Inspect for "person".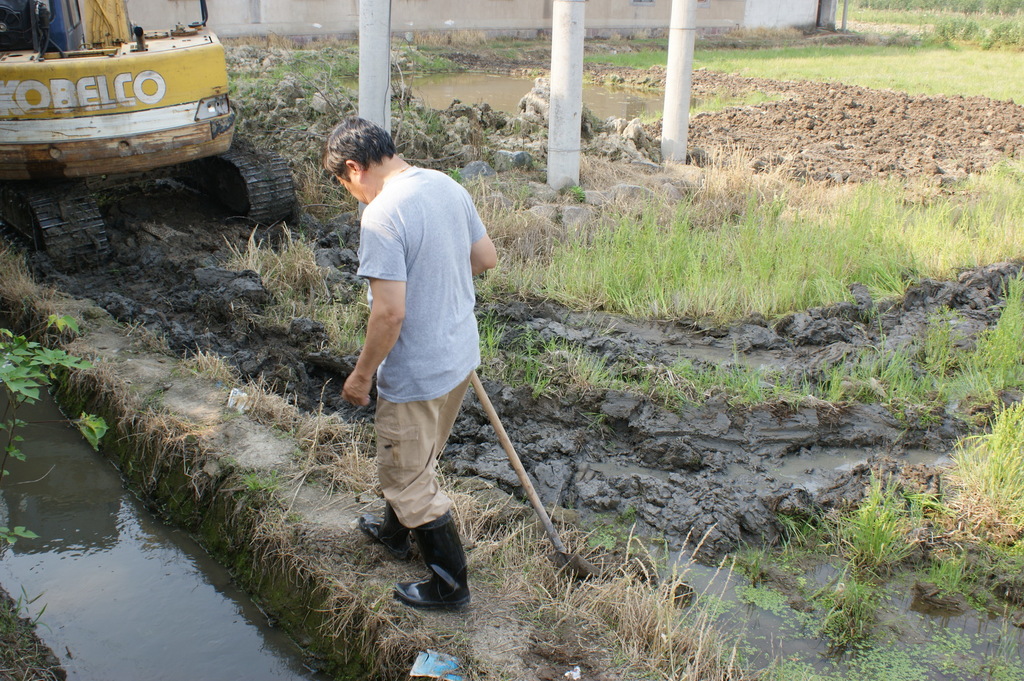
Inspection: bbox(317, 116, 497, 608).
